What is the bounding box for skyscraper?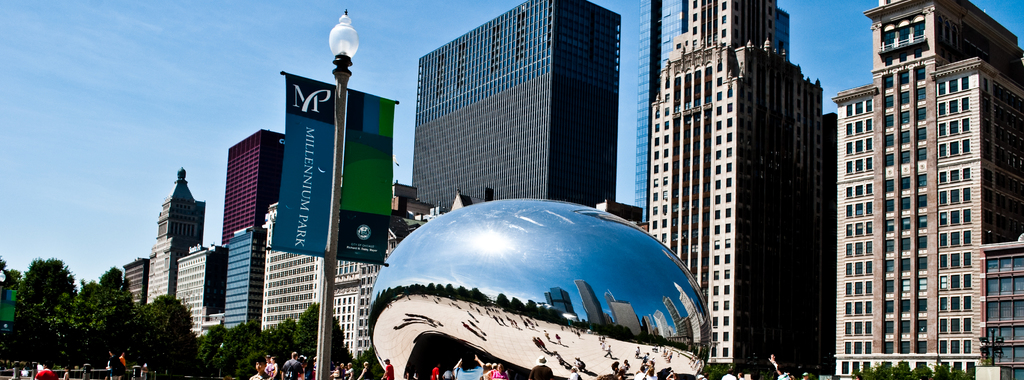
BBox(610, 0, 695, 227).
